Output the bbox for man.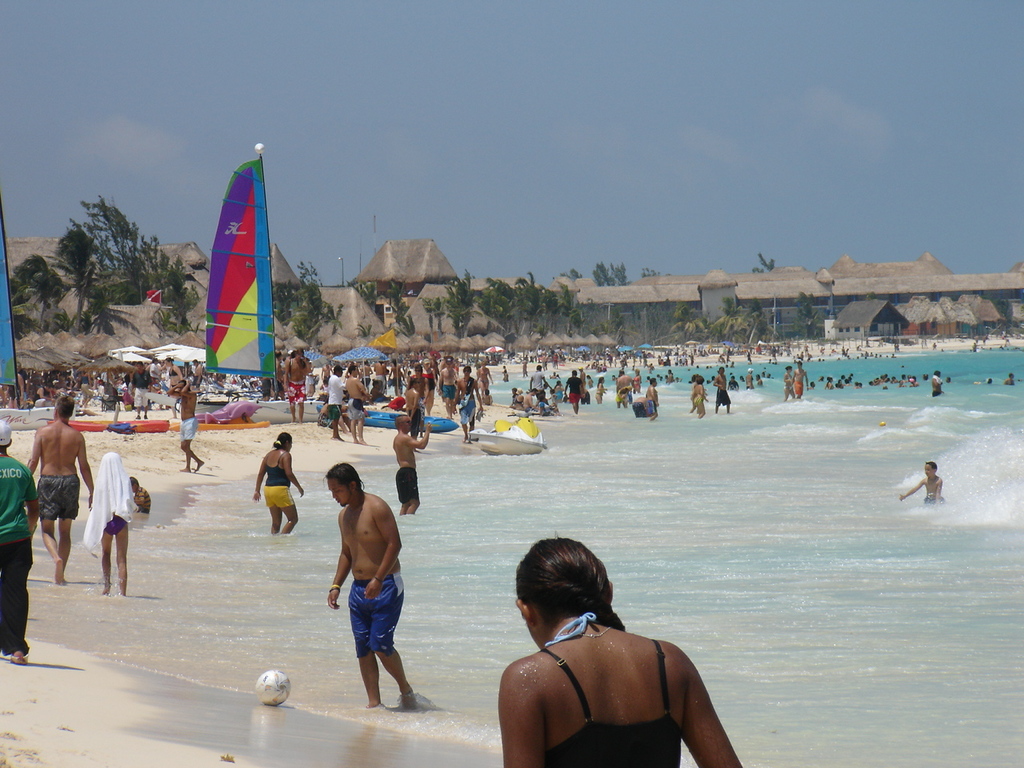
{"x1": 309, "y1": 454, "x2": 402, "y2": 736}.
